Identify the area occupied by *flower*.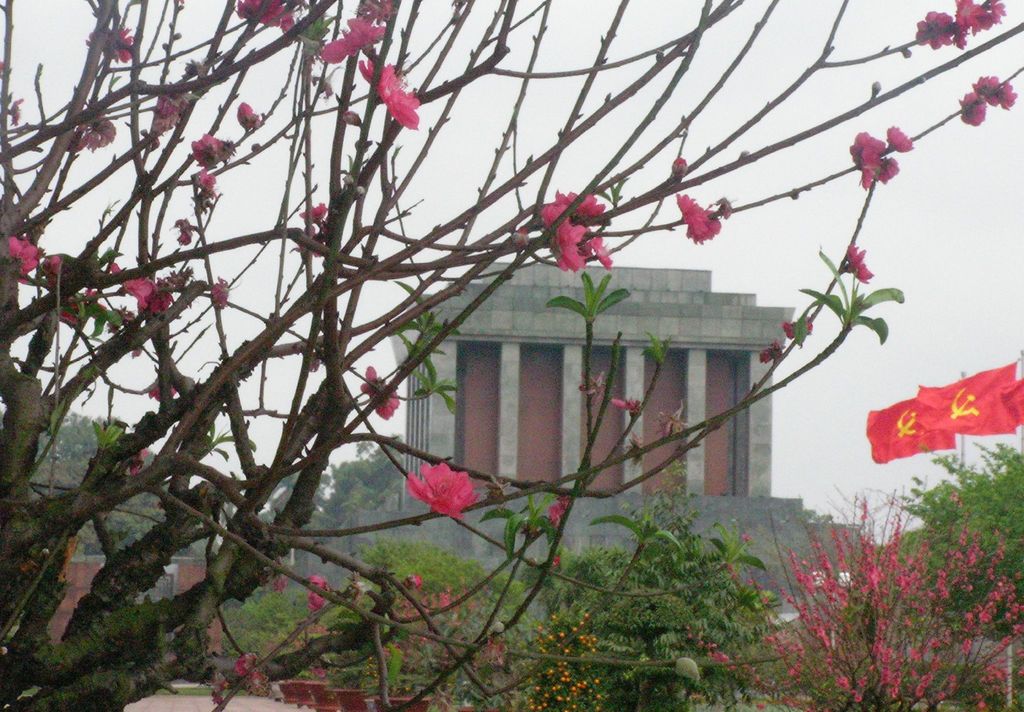
Area: {"x1": 953, "y1": 71, "x2": 1021, "y2": 125}.
